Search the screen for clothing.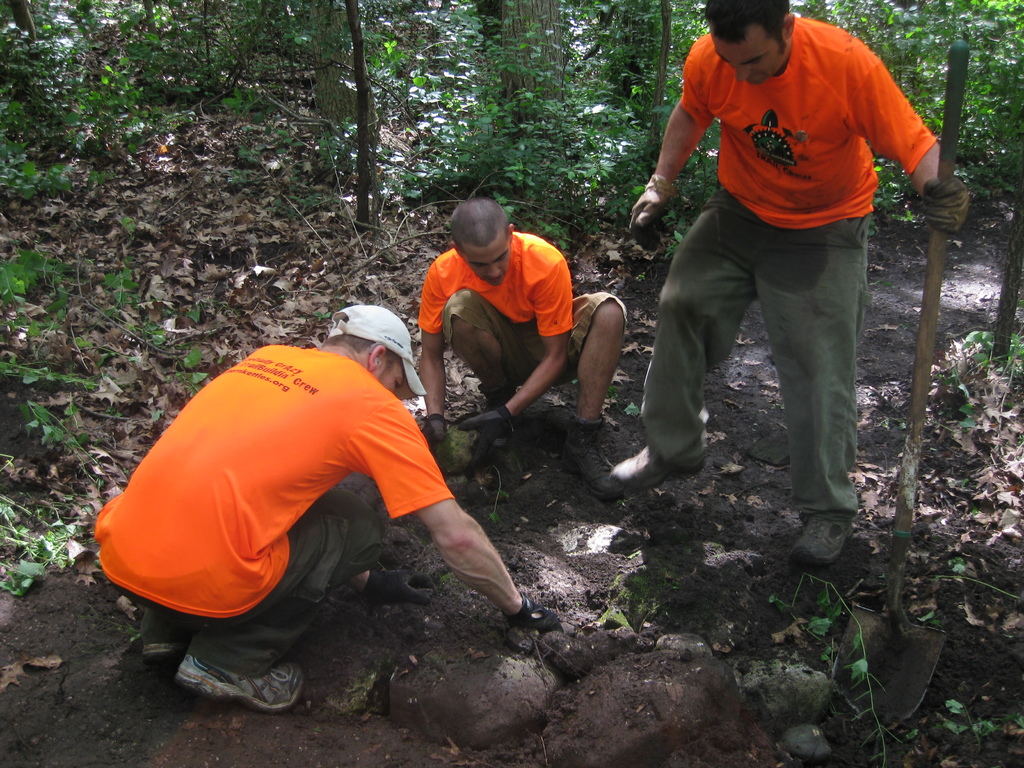
Found at (left=93, top=359, right=454, bottom=618).
